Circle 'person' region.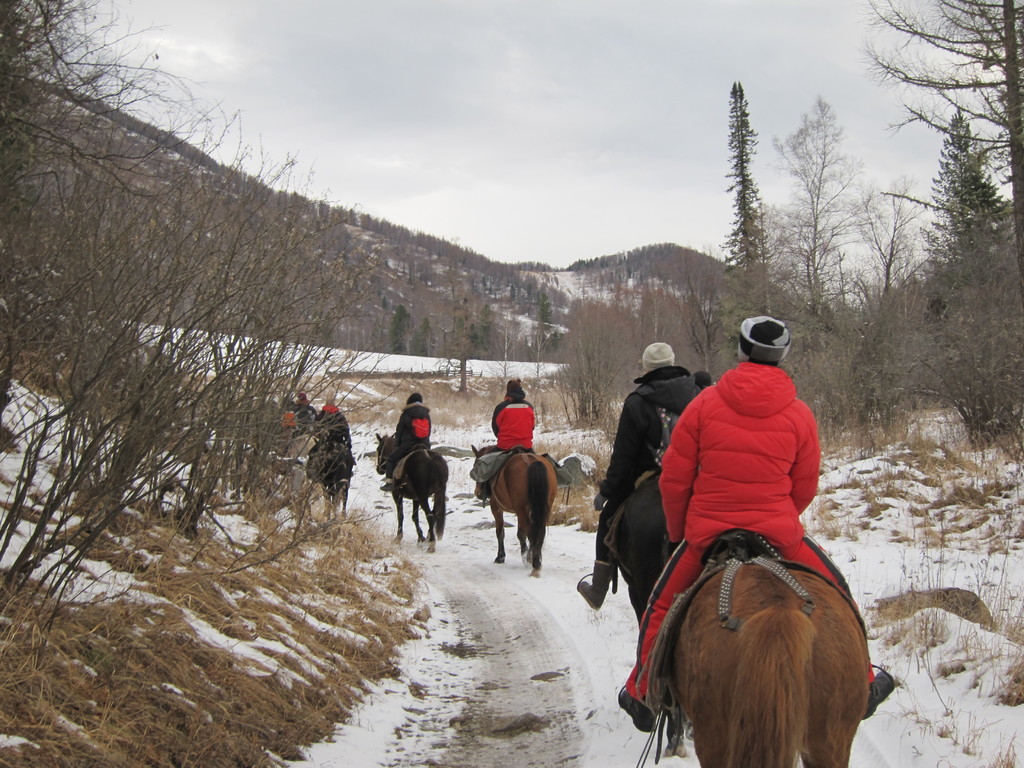
Region: left=482, top=372, right=544, bottom=484.
